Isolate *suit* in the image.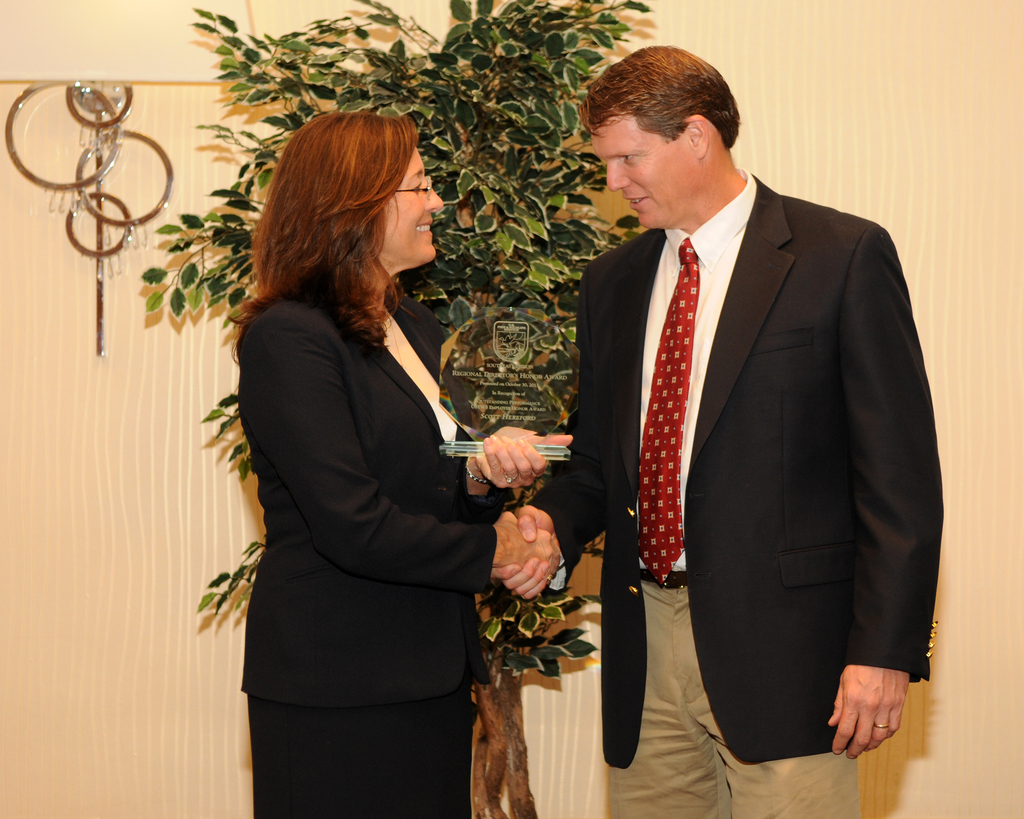
Isolated region: (left=560, top=40, right=935, bottom=807).
